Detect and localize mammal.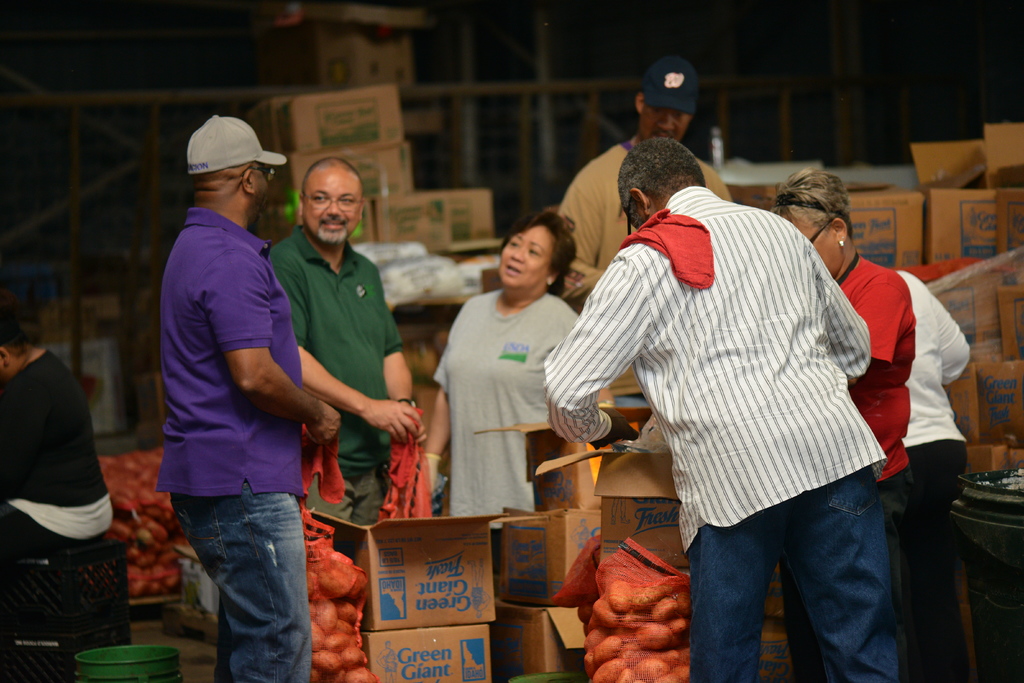
Localized at 561 54 736 315.
